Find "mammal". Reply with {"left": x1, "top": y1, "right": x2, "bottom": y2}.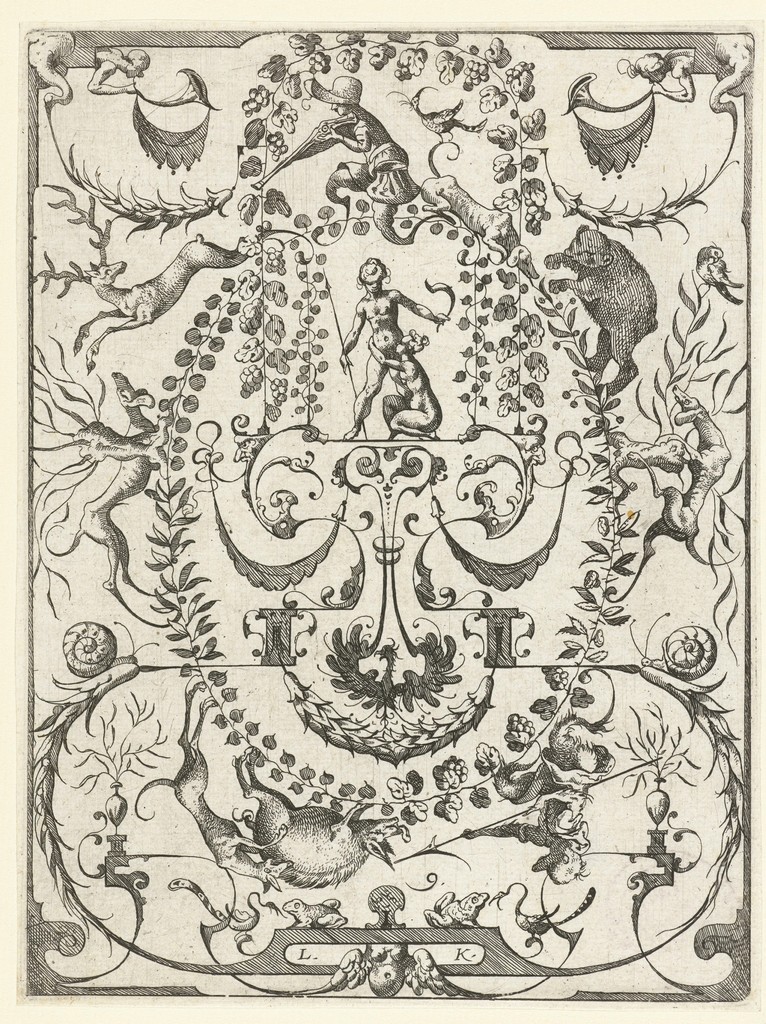
{"left": 345, "top": 268, "right": 452, "bottom": 433}.
